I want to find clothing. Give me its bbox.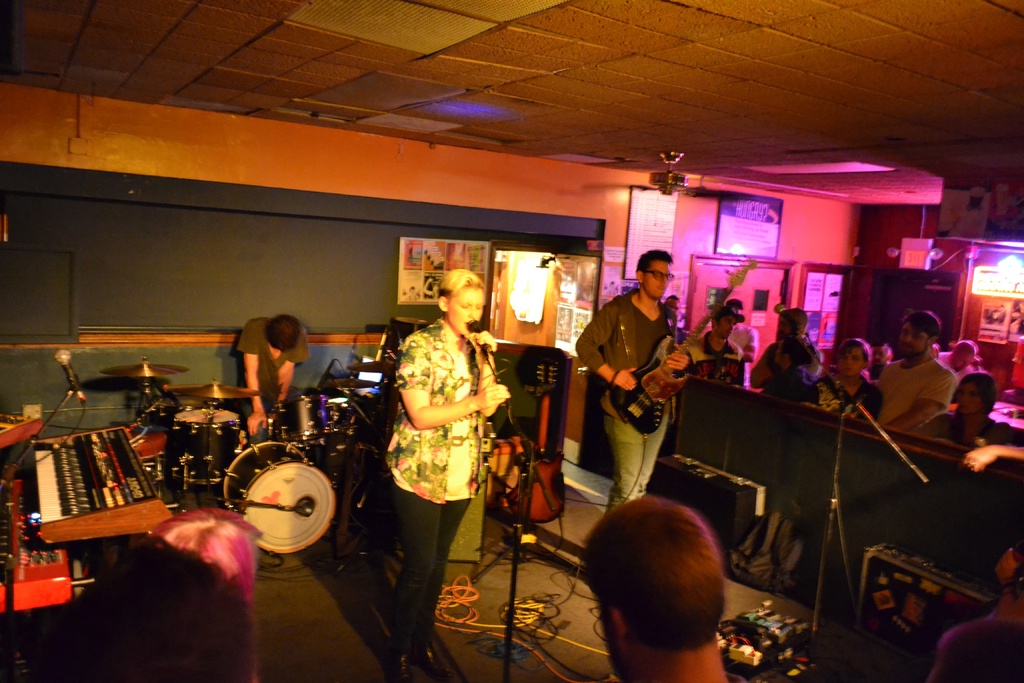
box(921, 415, 1012, 467).
